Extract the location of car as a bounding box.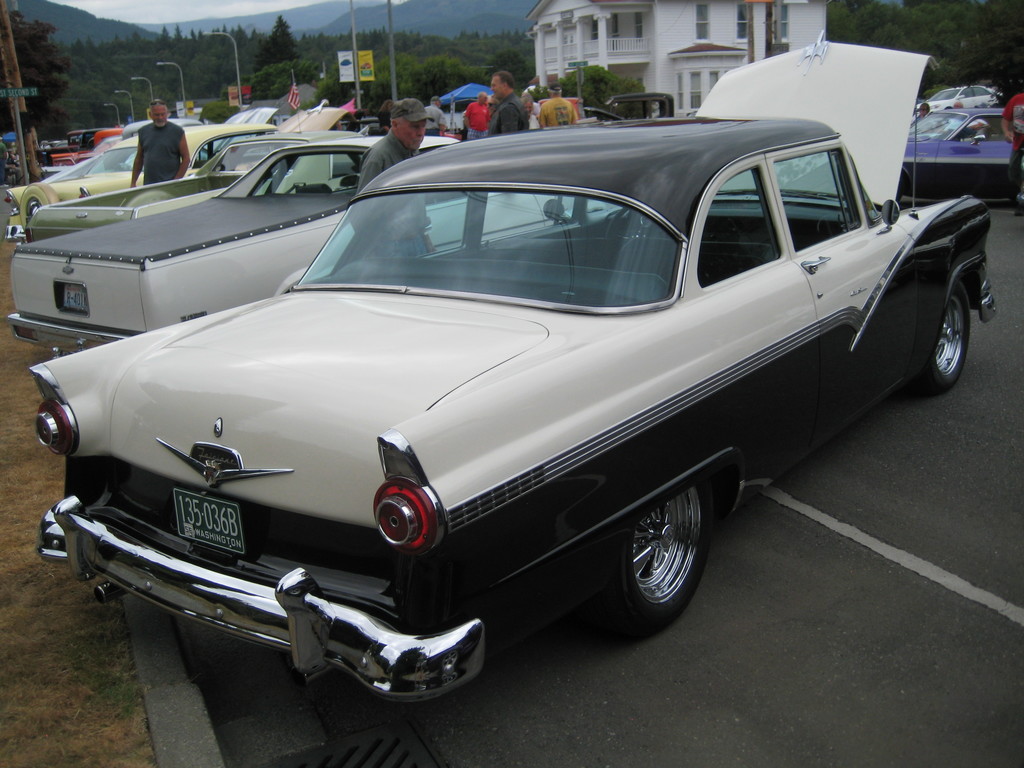
x1=3, y1=105, x2=349, y2=240.
